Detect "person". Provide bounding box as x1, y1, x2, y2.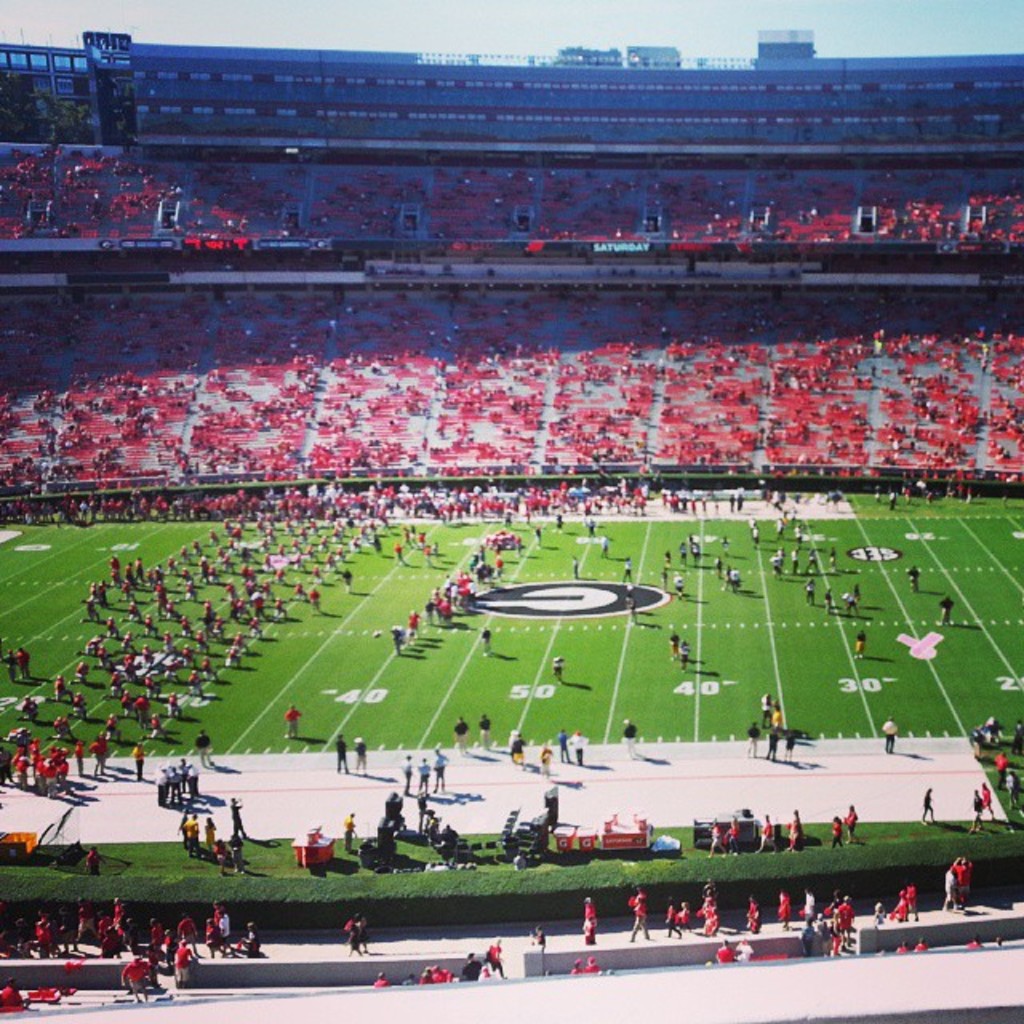
680, 541, 685, 570.
